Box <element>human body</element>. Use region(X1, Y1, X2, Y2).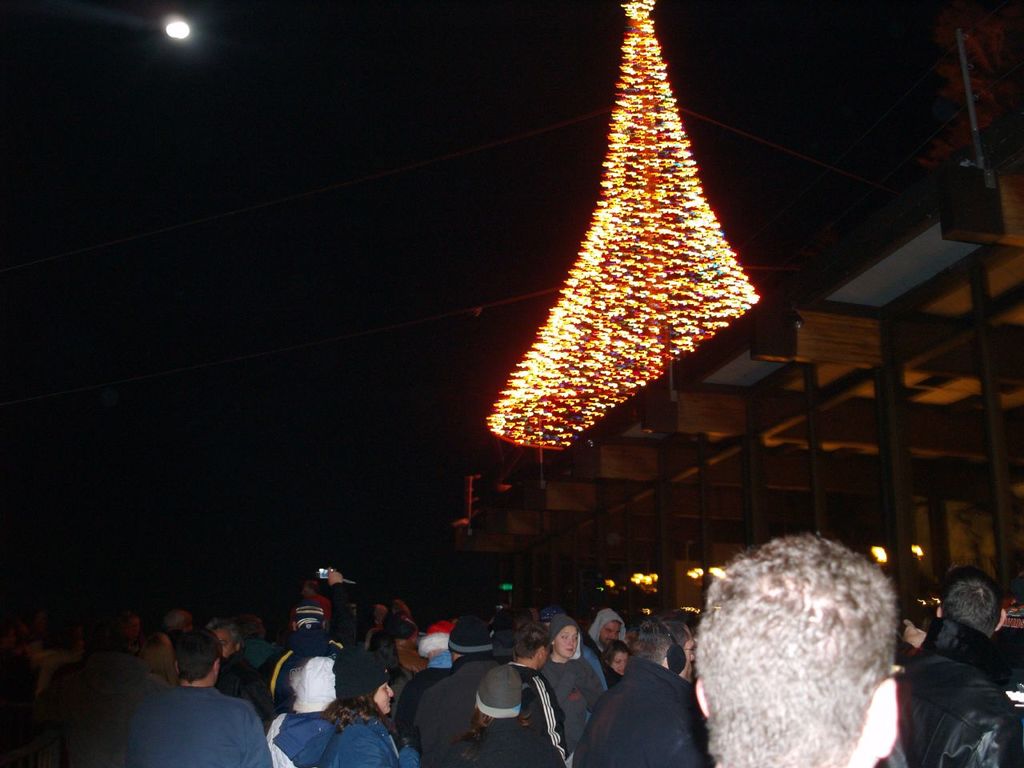
region(387, 619, 449, 742).
